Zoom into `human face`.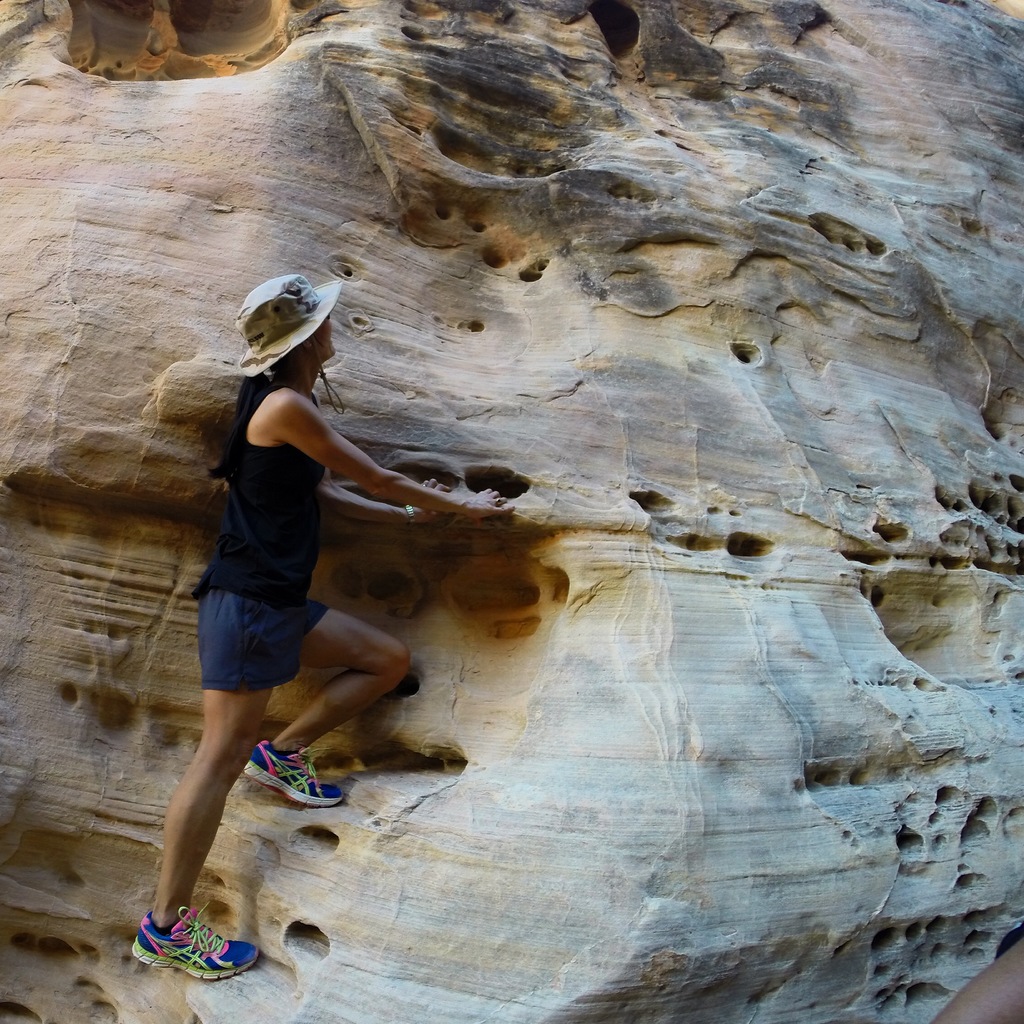
Zoom target: 302:316:342:359.
